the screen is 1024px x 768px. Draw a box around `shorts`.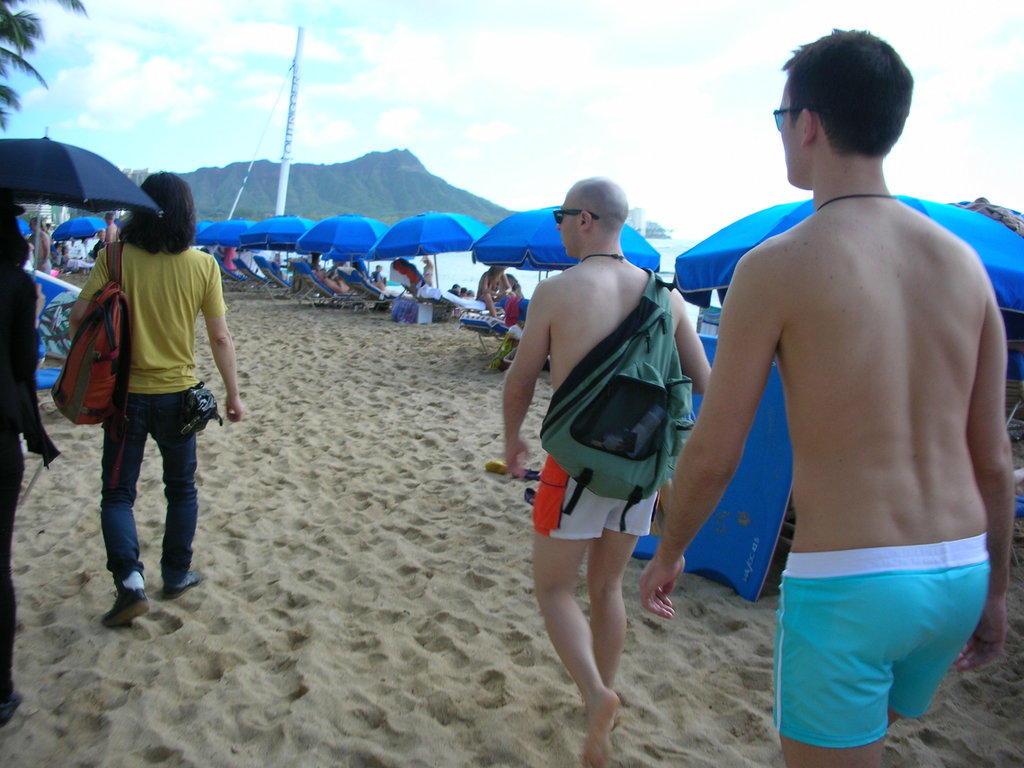
{"x1": 534, "y1": 458, "x2": 657, "y2": 540}.
